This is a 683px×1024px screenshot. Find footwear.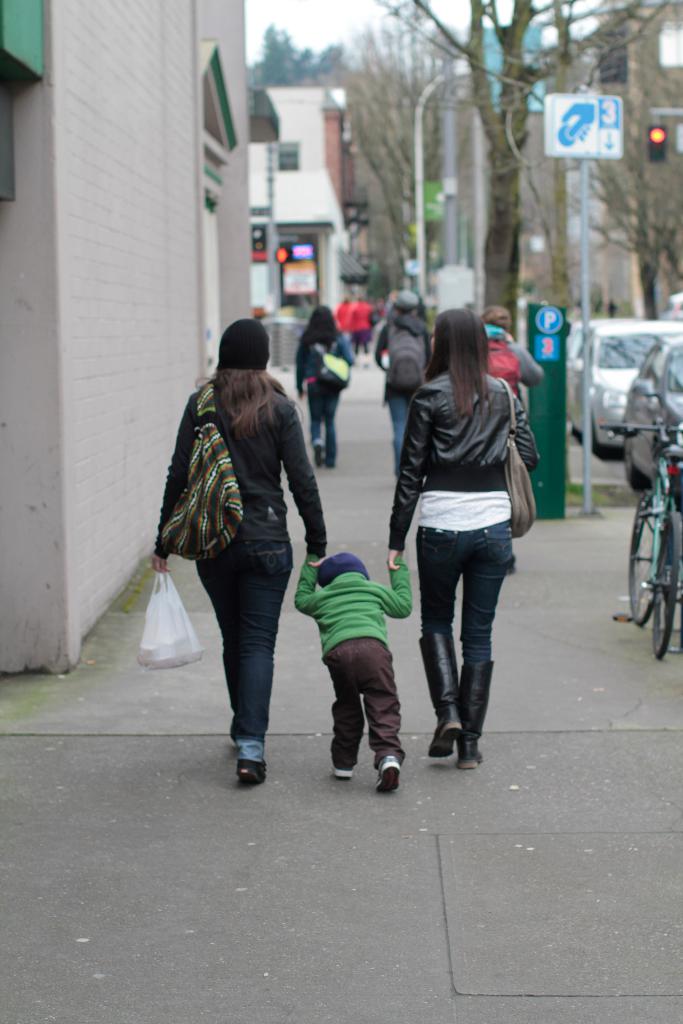
Bounding box: <bbox>329, 765, 357, 780</bbox>.
